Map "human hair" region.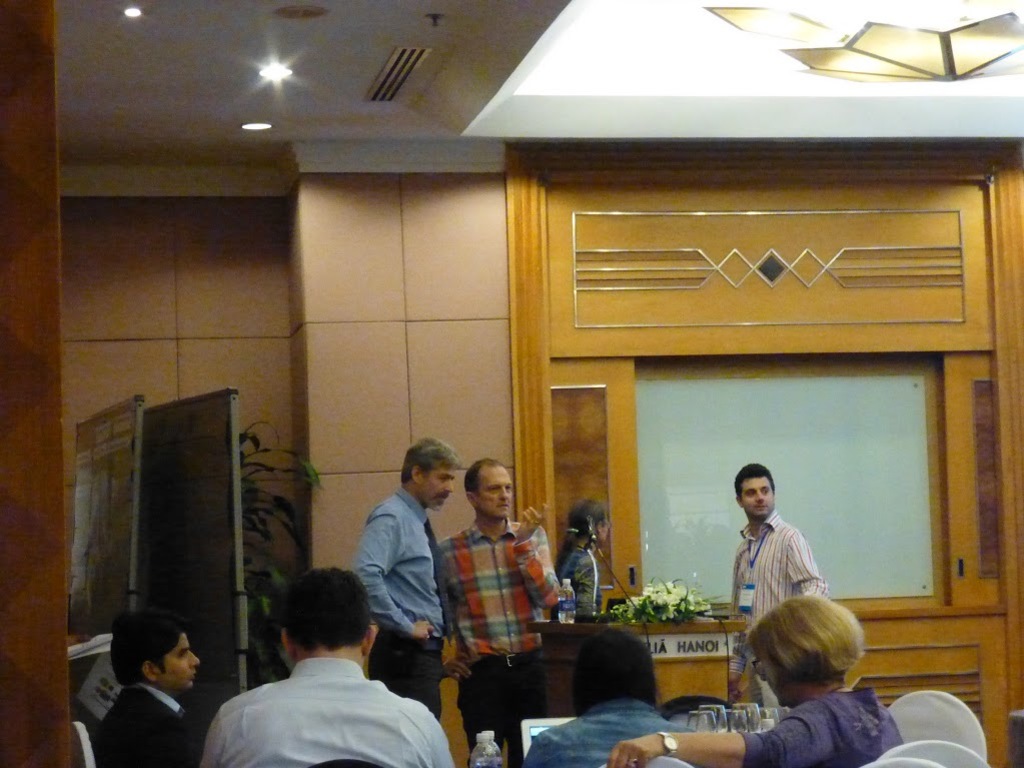
Mapped to 104,612,190,682.
